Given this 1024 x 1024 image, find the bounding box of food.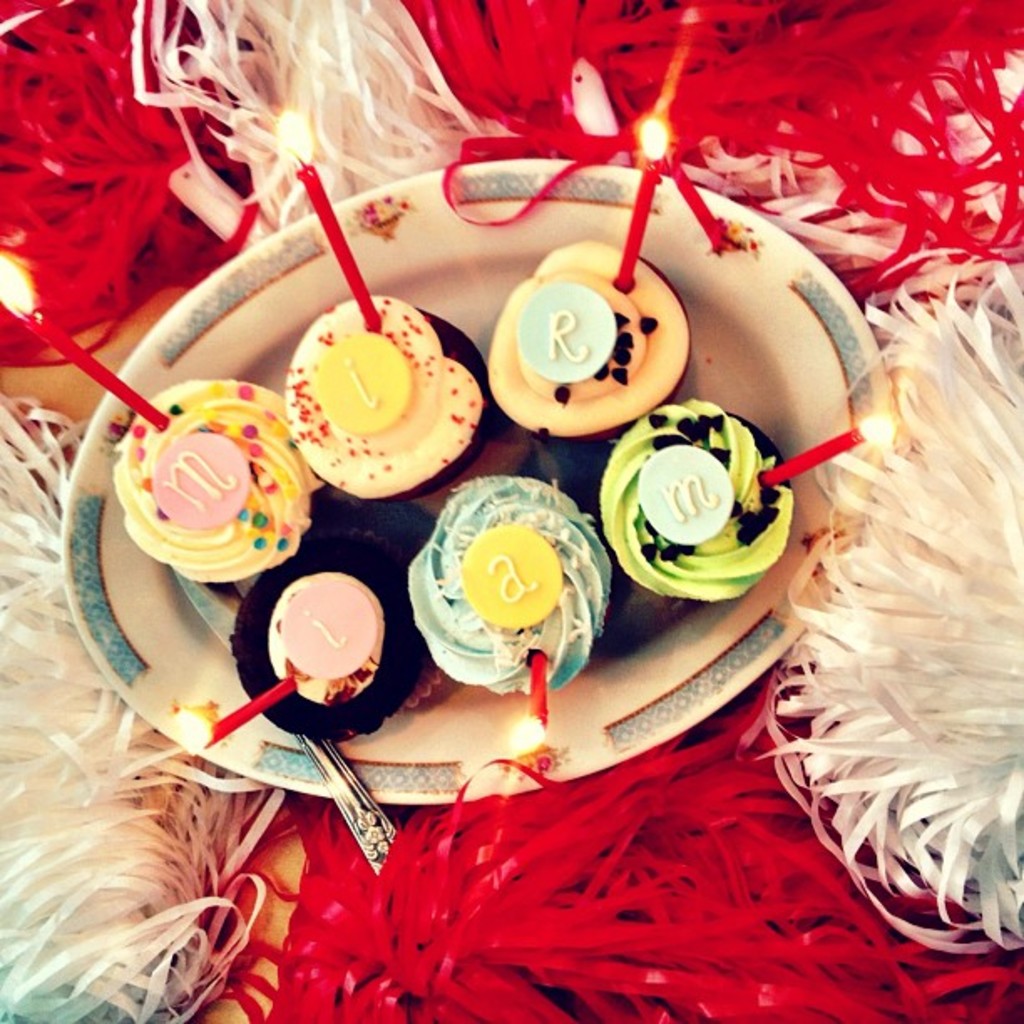
bbox=[224, 547, 432, 750].
